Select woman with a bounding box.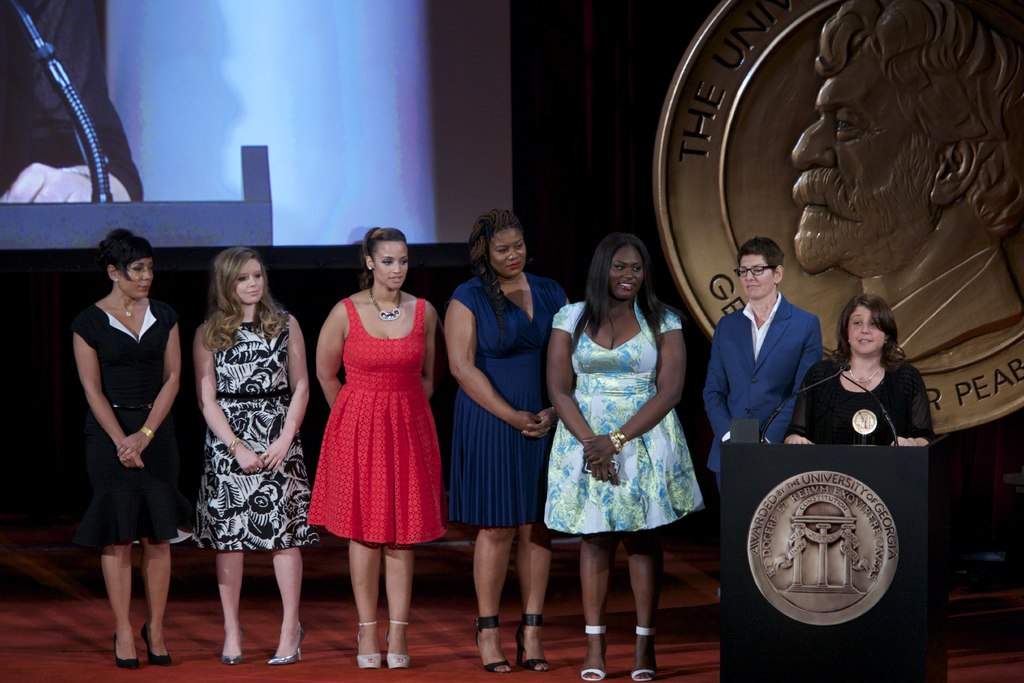
pyautogui.locateOnScreen(541, 235, 703, 682).
